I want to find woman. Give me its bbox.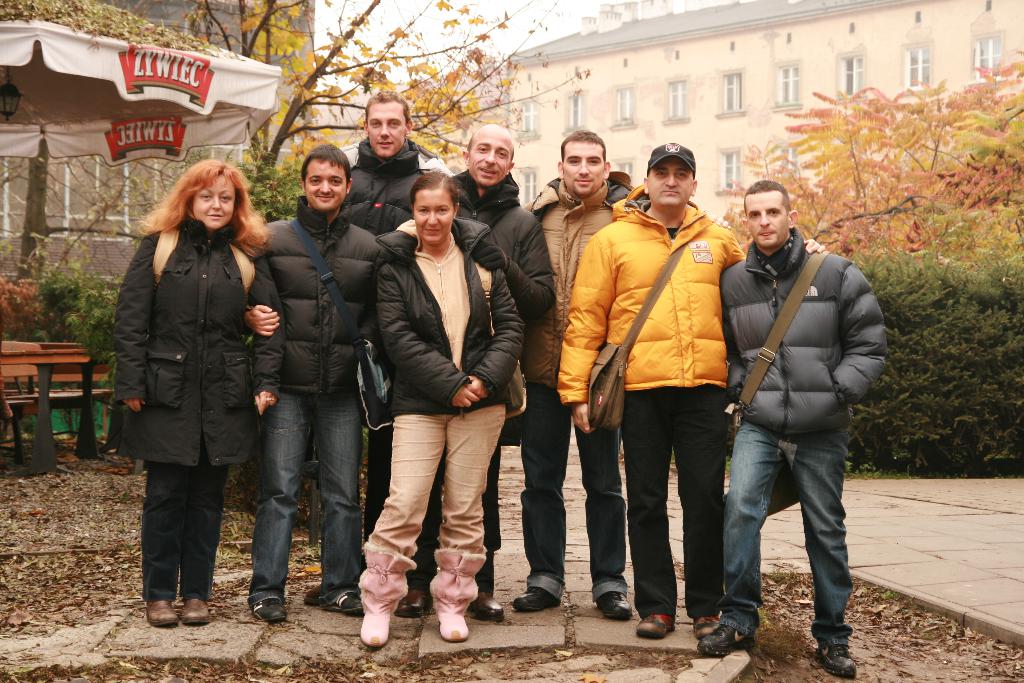
<bbox>109, 142, 276, 636</bbox>.
